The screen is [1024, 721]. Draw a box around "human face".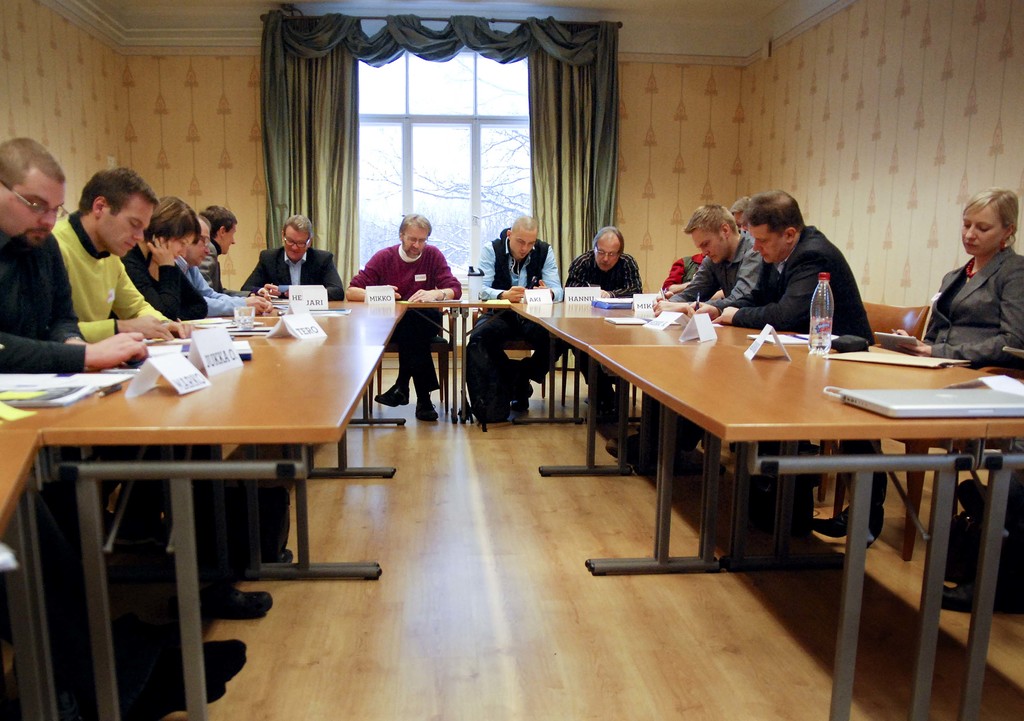
283/227/308/266.
